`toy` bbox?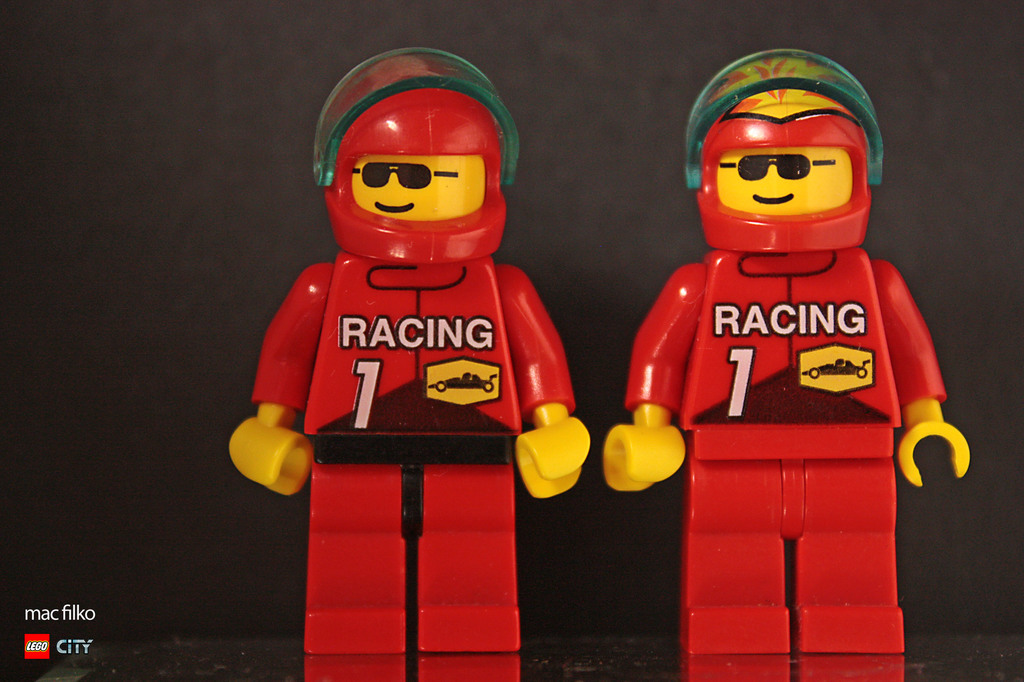
<bbox>222, 34, 601, 681</bbox>
